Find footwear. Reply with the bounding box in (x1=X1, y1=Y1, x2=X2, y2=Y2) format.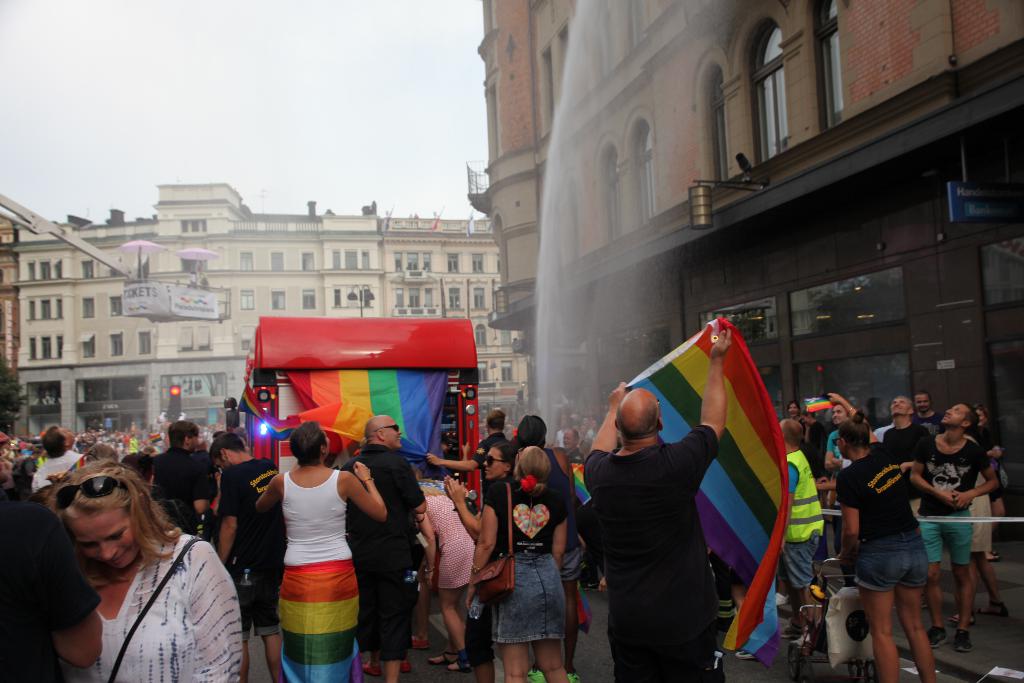
(x1=780, y1=620, x2=805, y2=638).
